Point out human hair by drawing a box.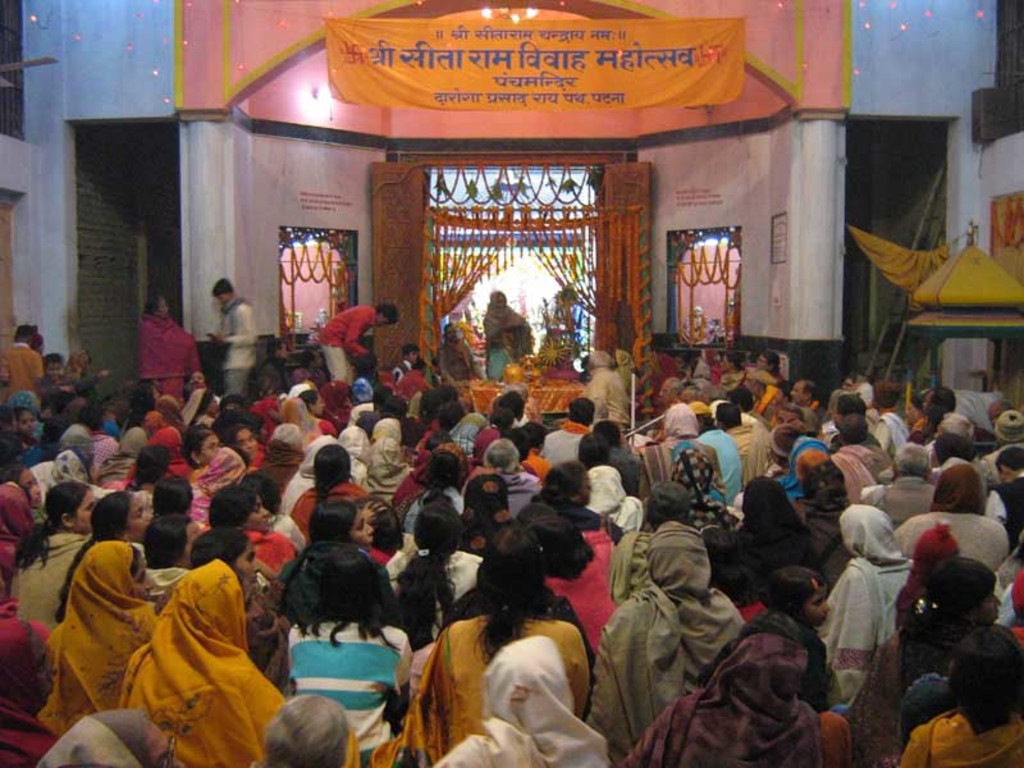
box=[385, 390, 404, 419].
